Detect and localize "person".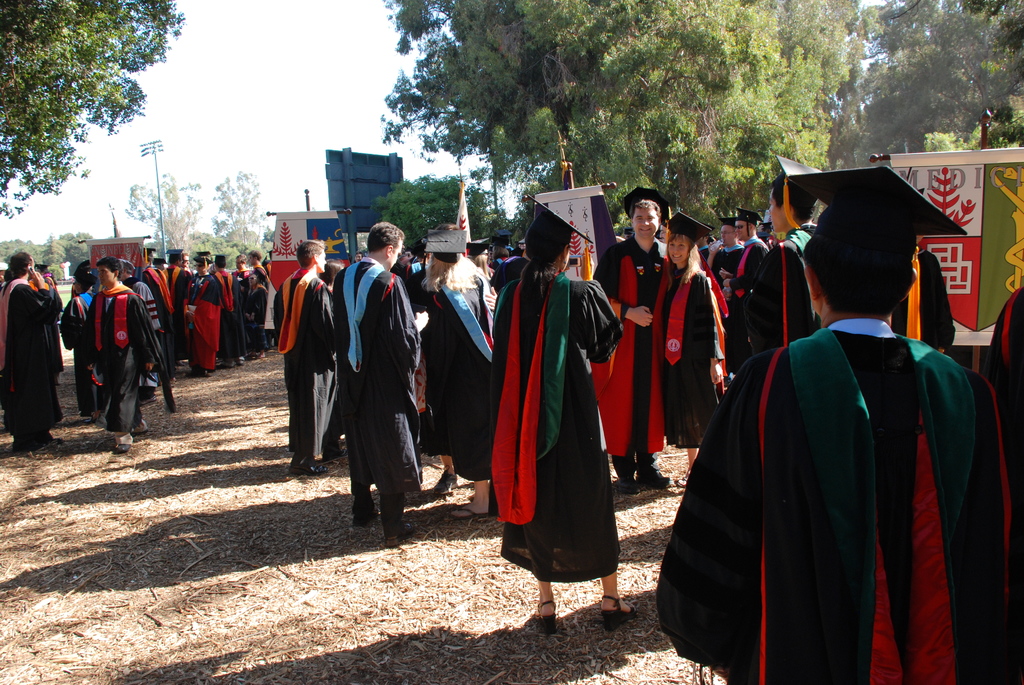
Localized at (1,251,70,453).
